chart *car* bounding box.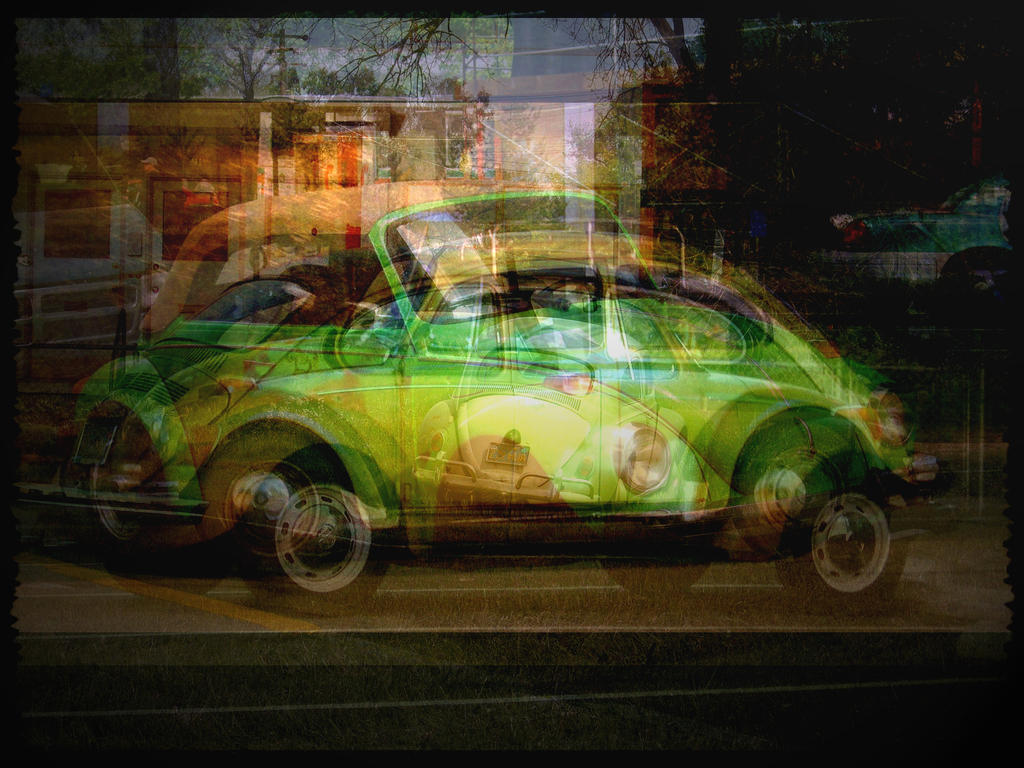
Charted: 842:188:1023:308.
